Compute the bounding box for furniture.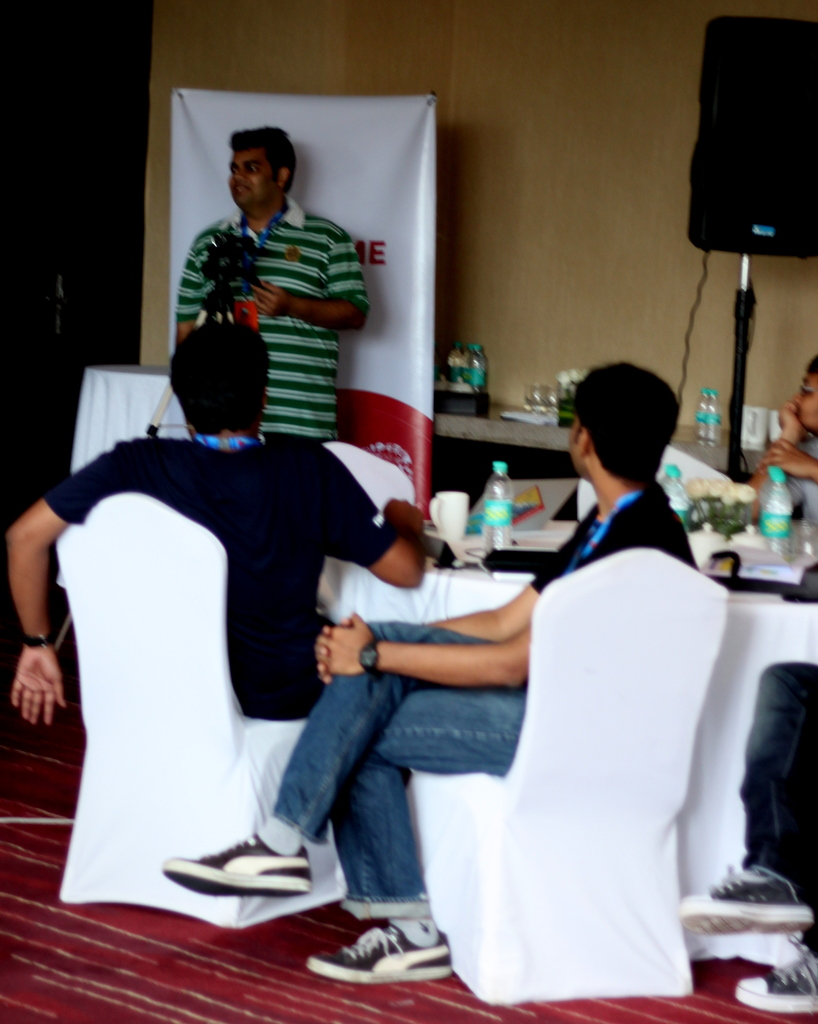
315/526/817/958.
